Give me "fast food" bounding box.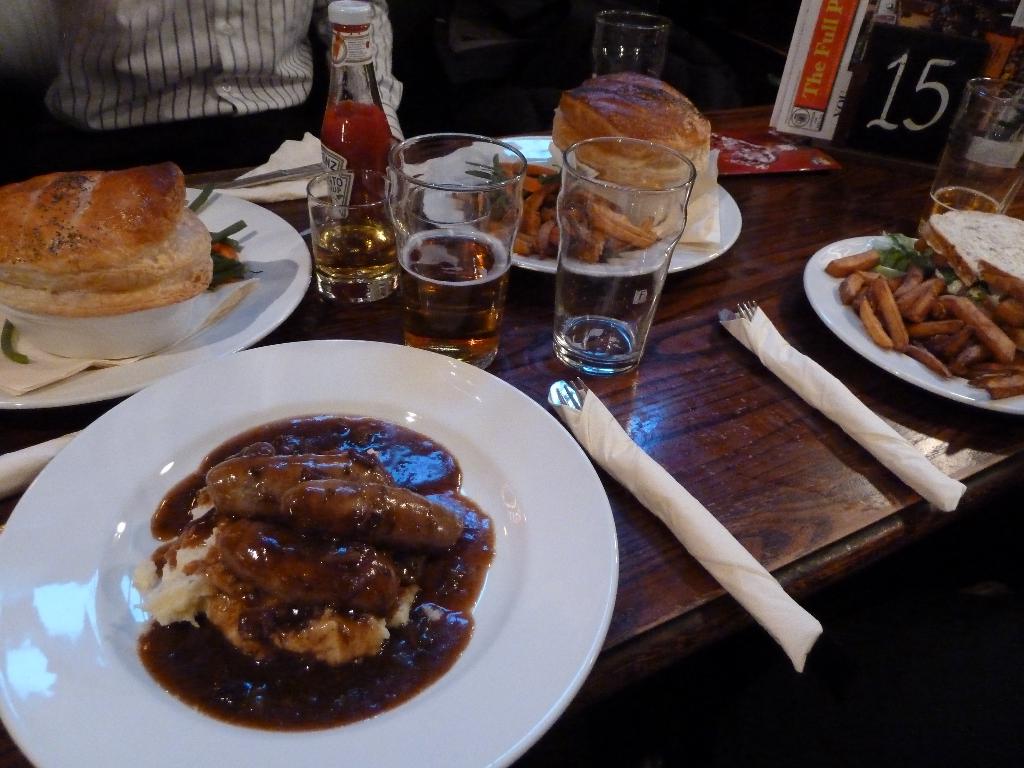
x1=0, y1=159, x2=227, y2=323.
